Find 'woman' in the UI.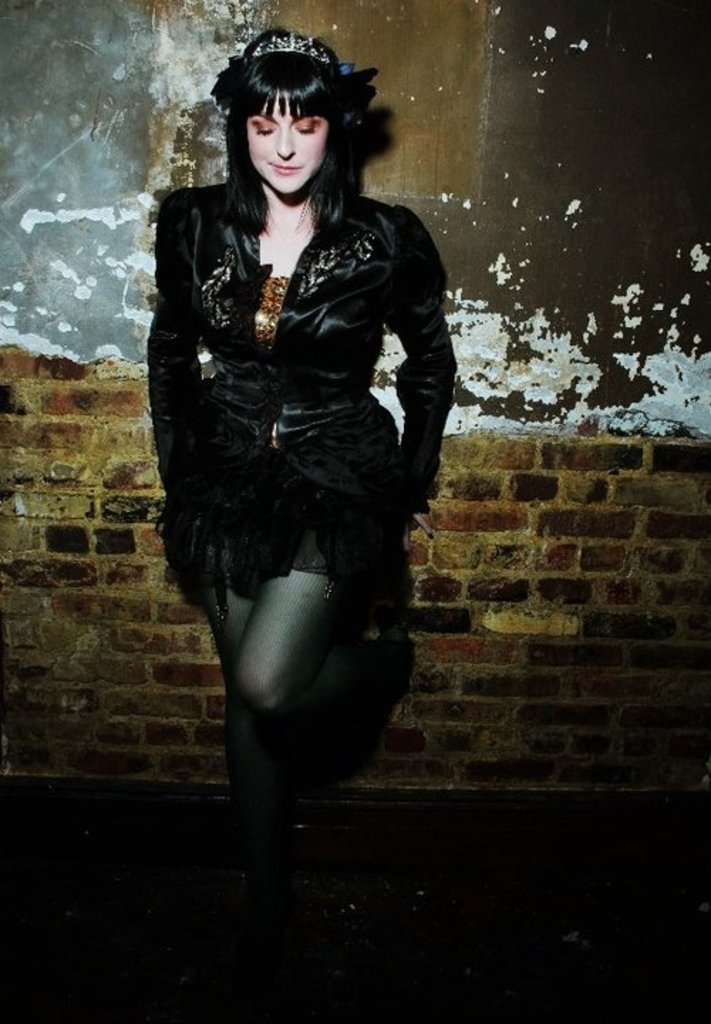
UI element at (left=127, top=33, right=469, bottom=1017).
